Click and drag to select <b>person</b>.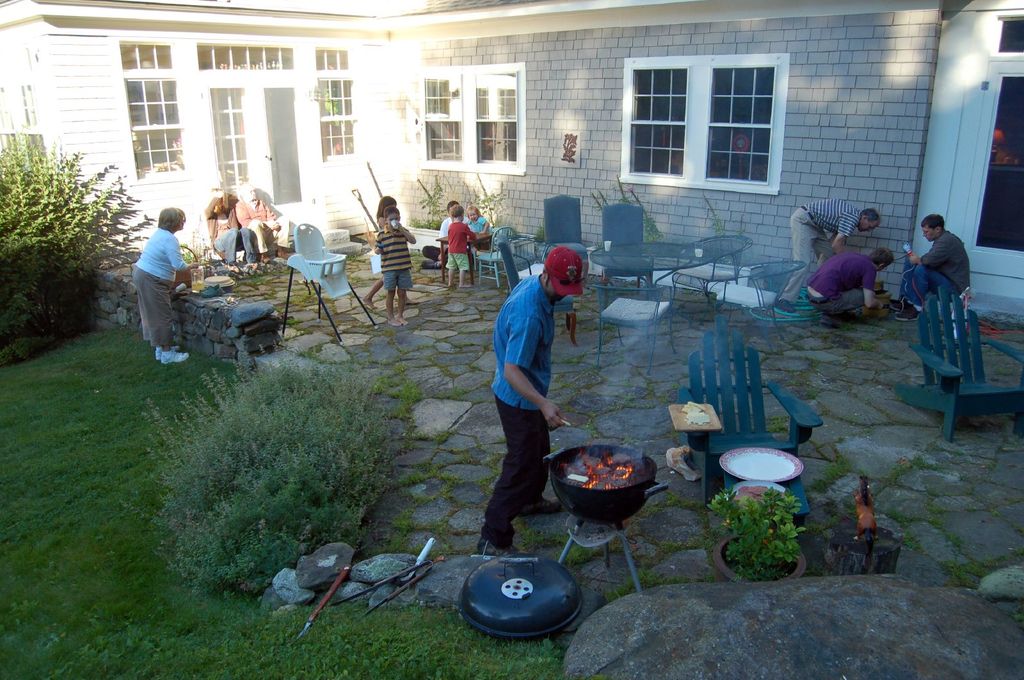
Selection: <region>894, 211, 968, 320</region>.
